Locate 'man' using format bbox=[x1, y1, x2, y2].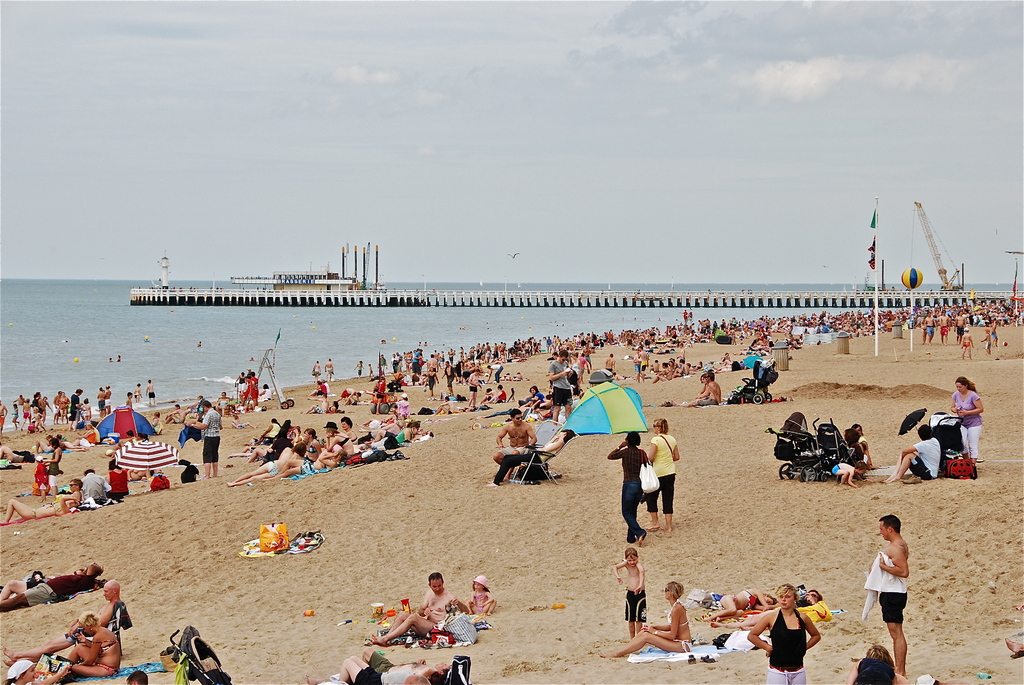
bbox=[935, 309, 951, 347].
